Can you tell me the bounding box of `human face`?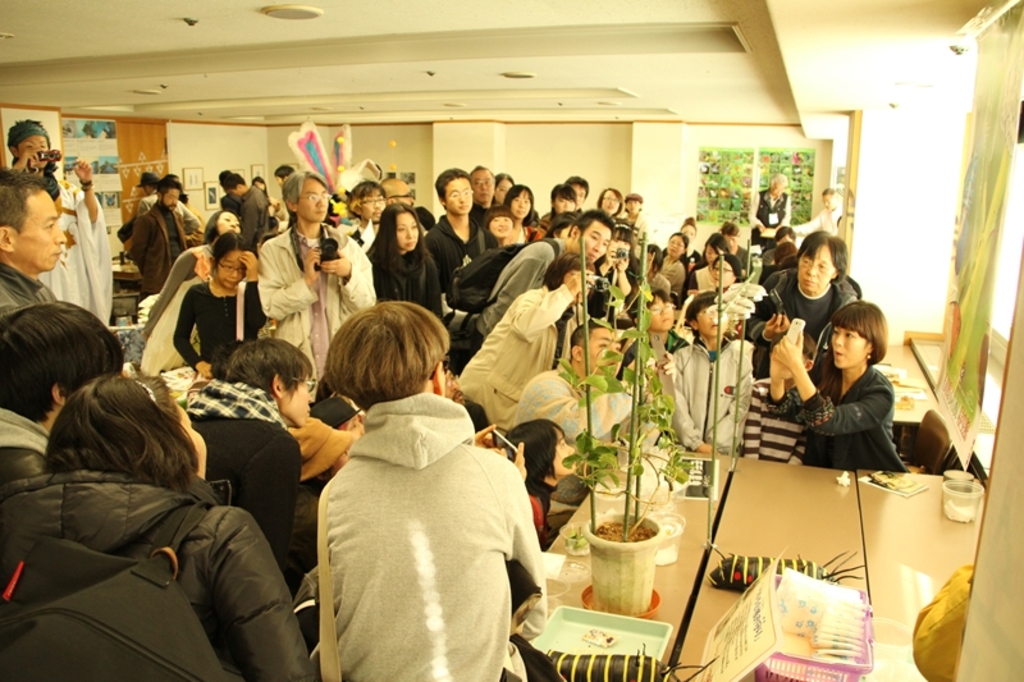
bbox=[769, 180, 787, 197].
